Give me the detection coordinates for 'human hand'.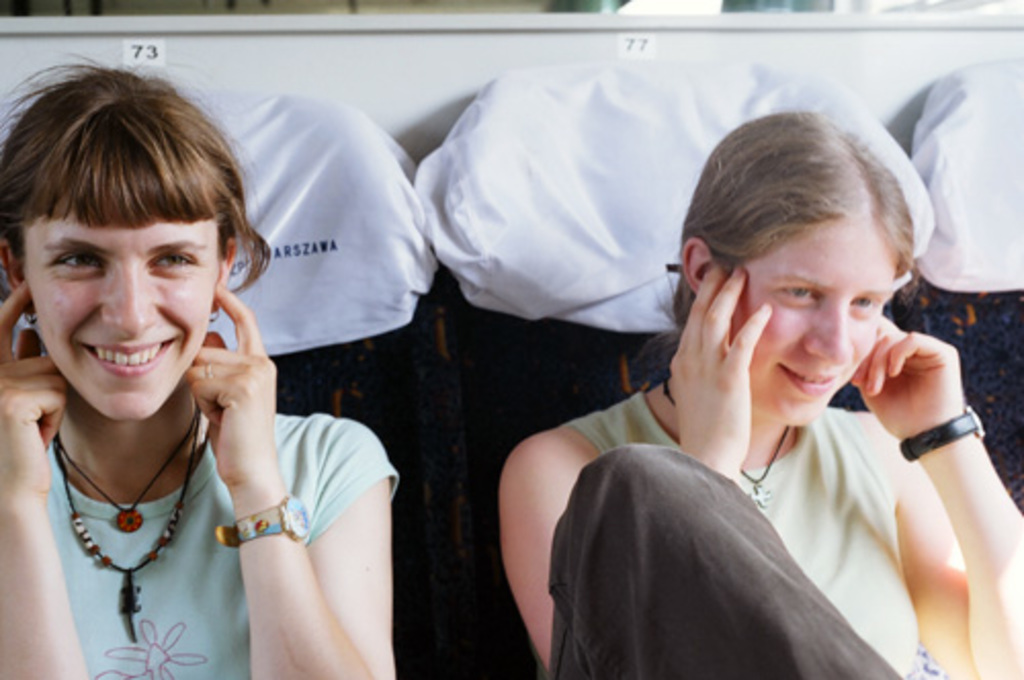
box(186, 283, 281, 498).
